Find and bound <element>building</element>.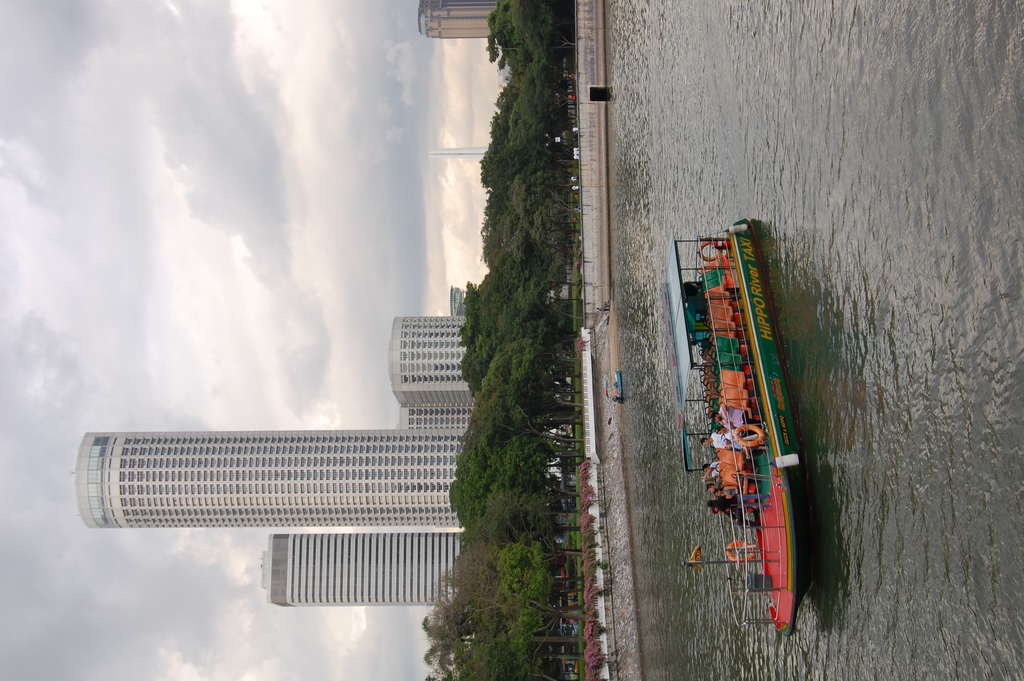
Bound: x1=388, y1=316, x2=501, y2=393.
